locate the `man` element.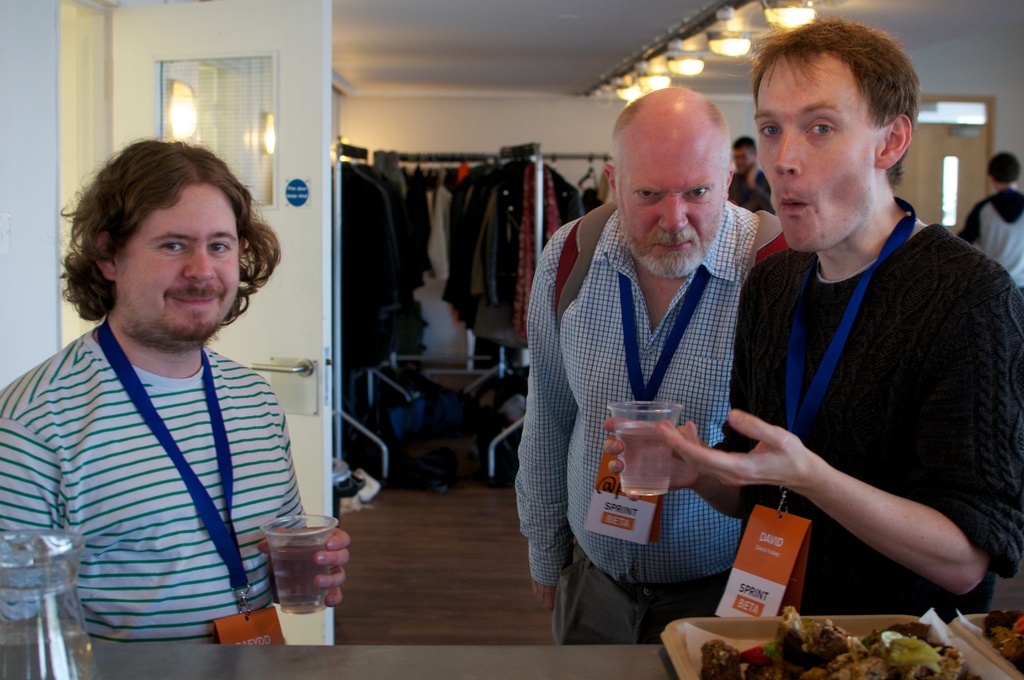
Element bbox: bbox=(726, 135, 776, 215).
